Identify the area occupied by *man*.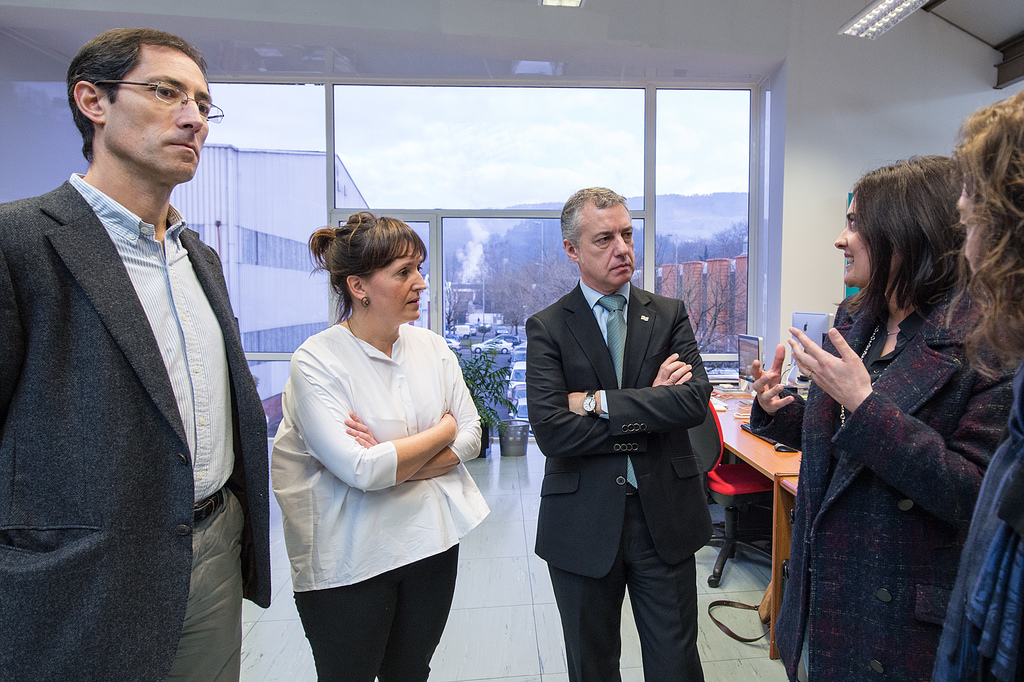
Area: (x1=523, y1=185, x2=715, y2=681).
